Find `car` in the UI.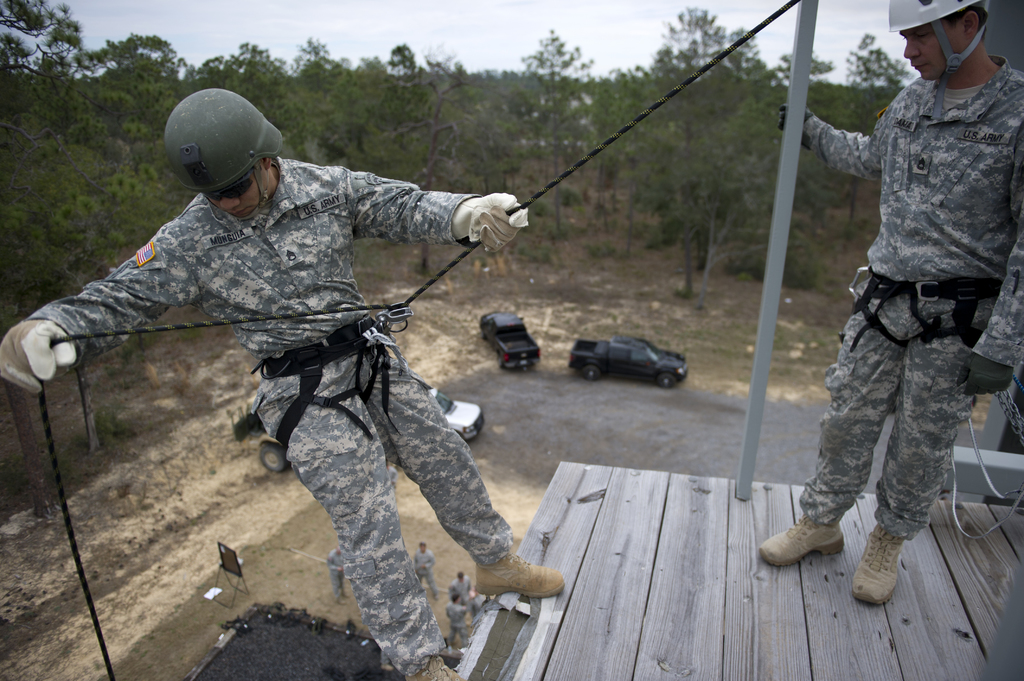
UI element at region(419, 384, 482, 451).
